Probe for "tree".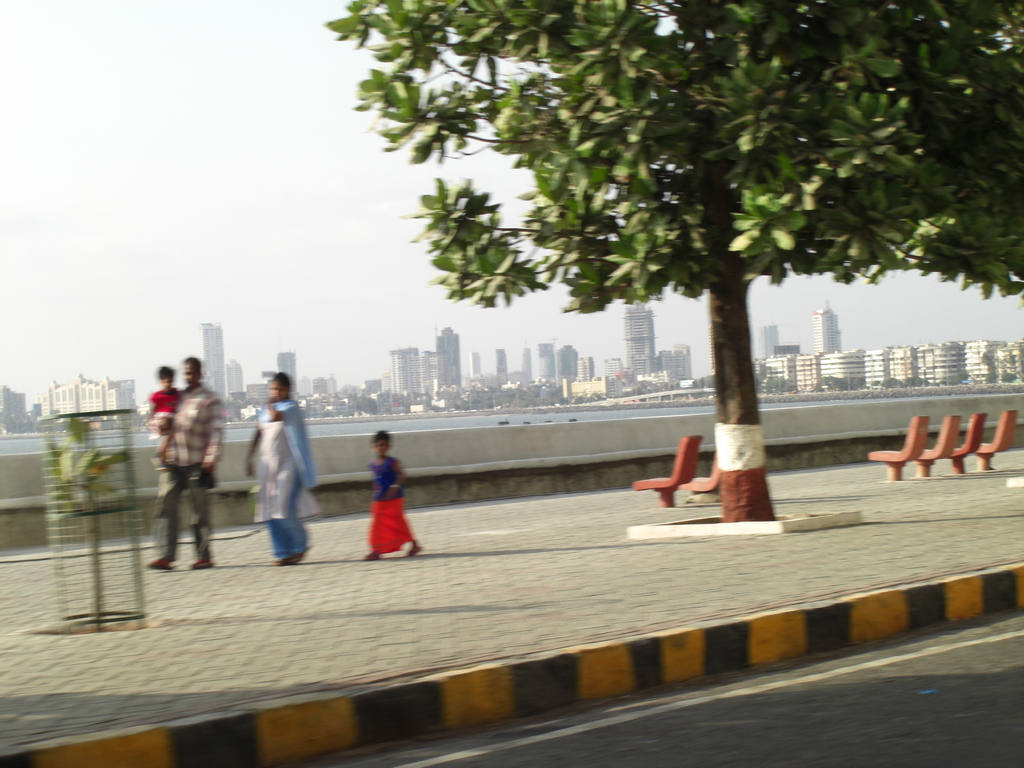
Probe result: [left=334, top=3, right=1003, bottom=516].
